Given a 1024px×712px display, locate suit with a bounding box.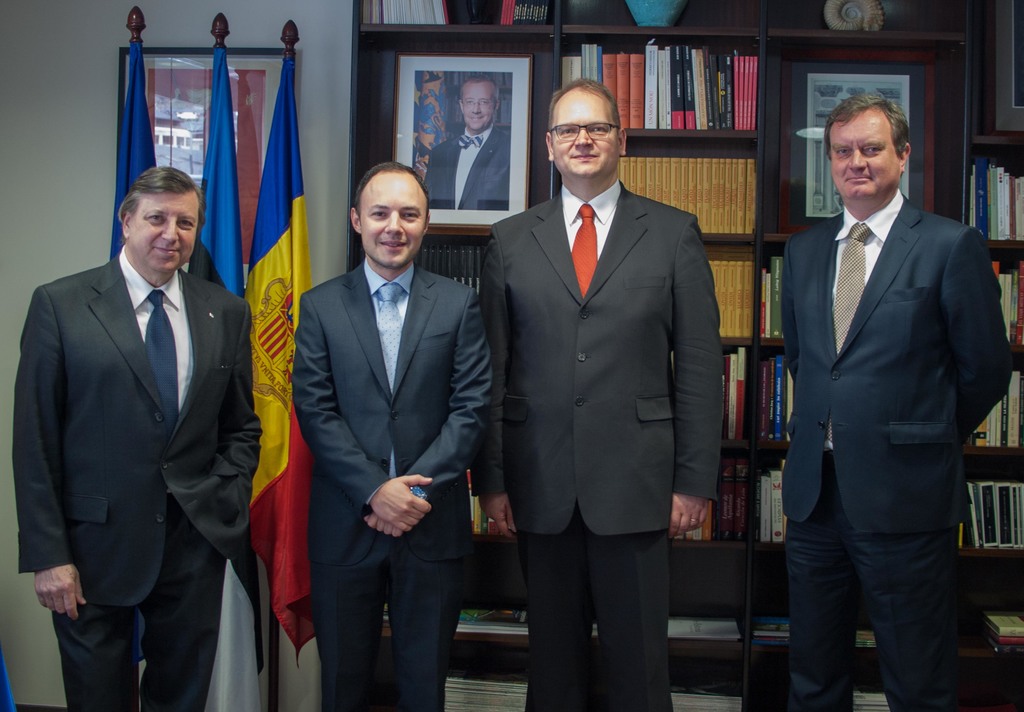
Located: (484,61,728,700).
